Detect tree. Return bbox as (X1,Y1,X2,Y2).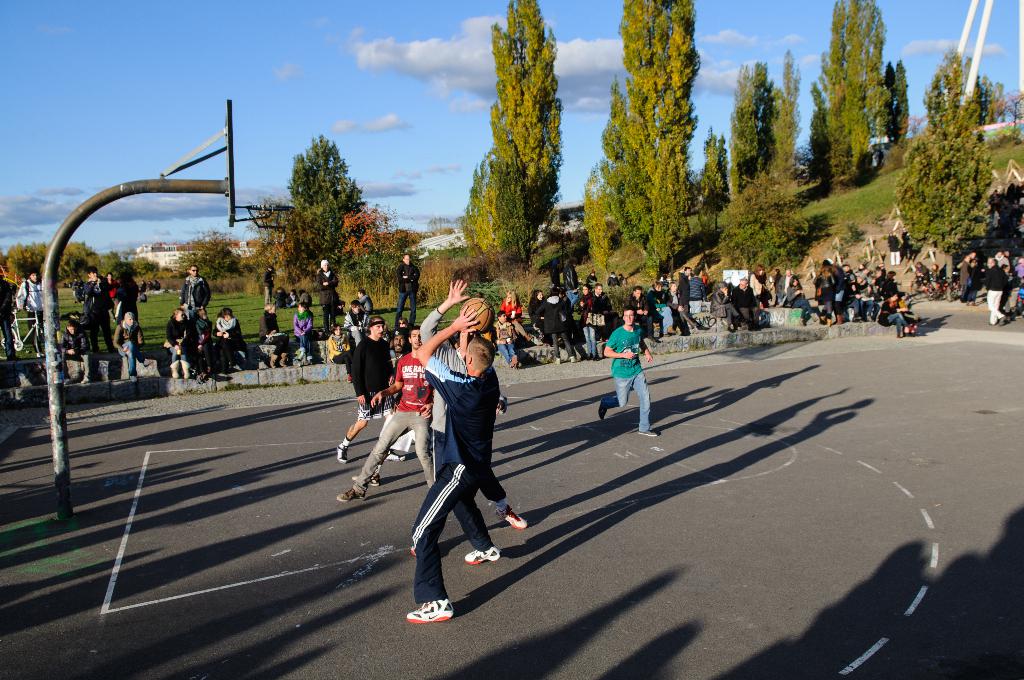
(577,163,611,277).
